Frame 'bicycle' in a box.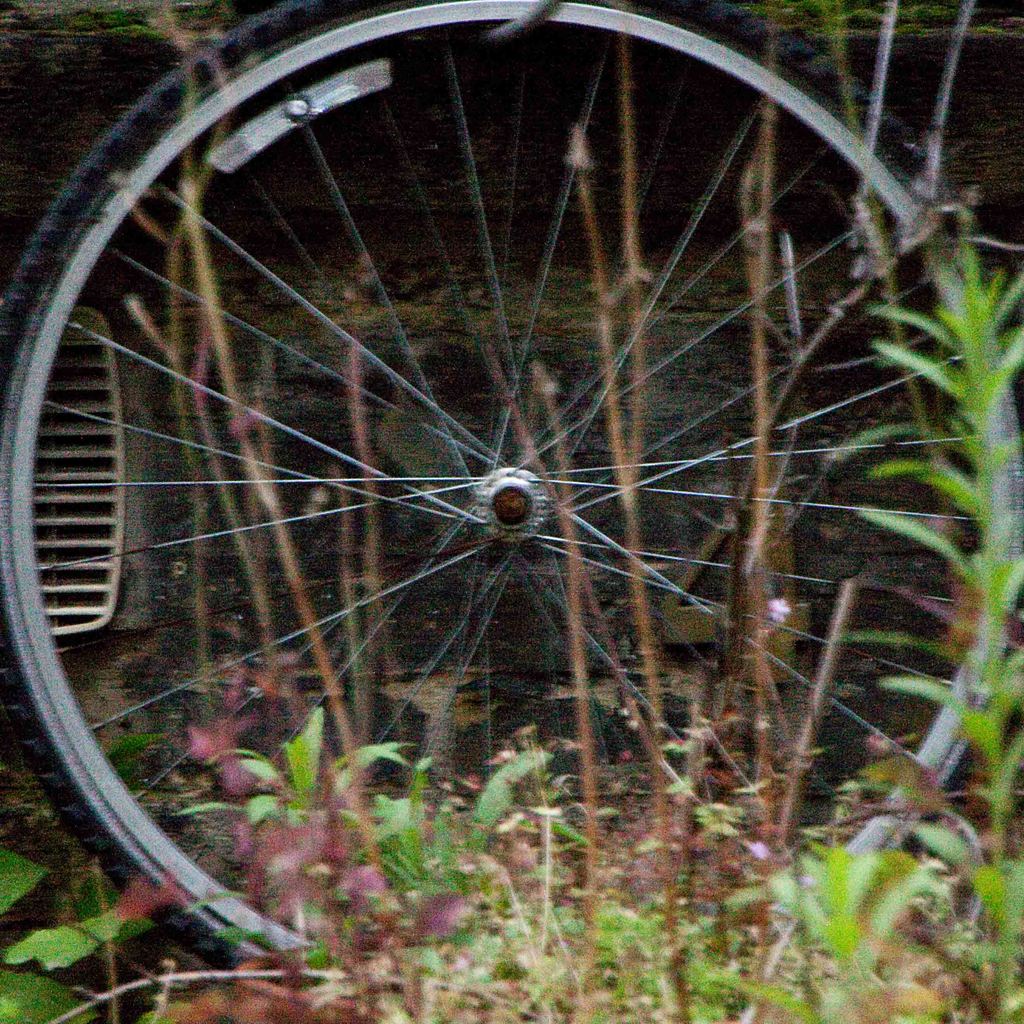
bbox=[0, 5, 1023, 986].
